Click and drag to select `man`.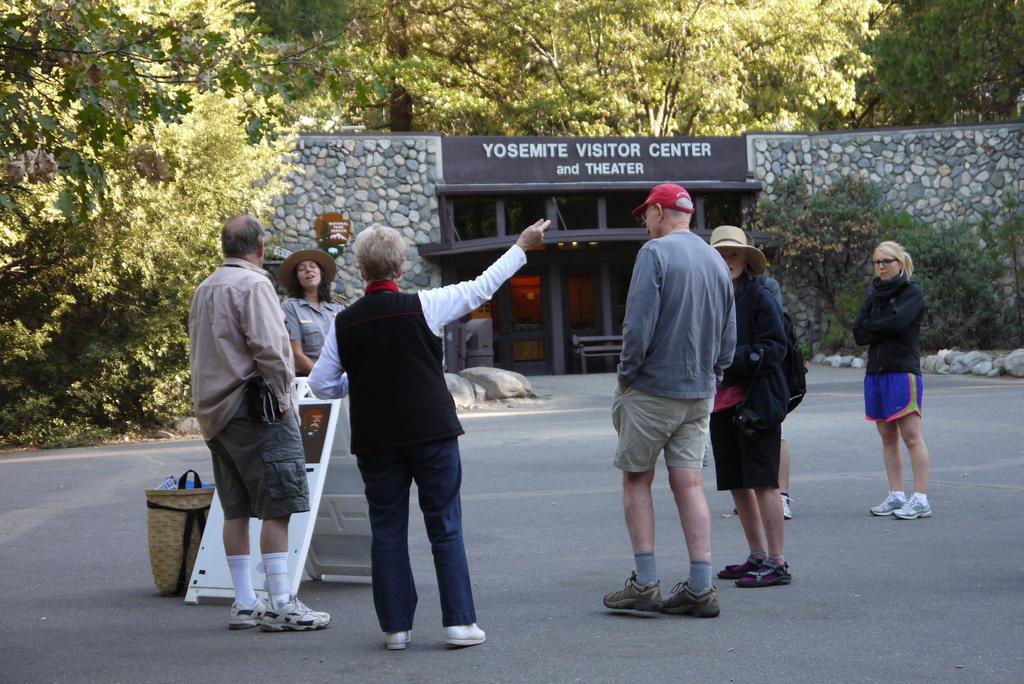
Selection: Rect(708, 226, 815, 588).
